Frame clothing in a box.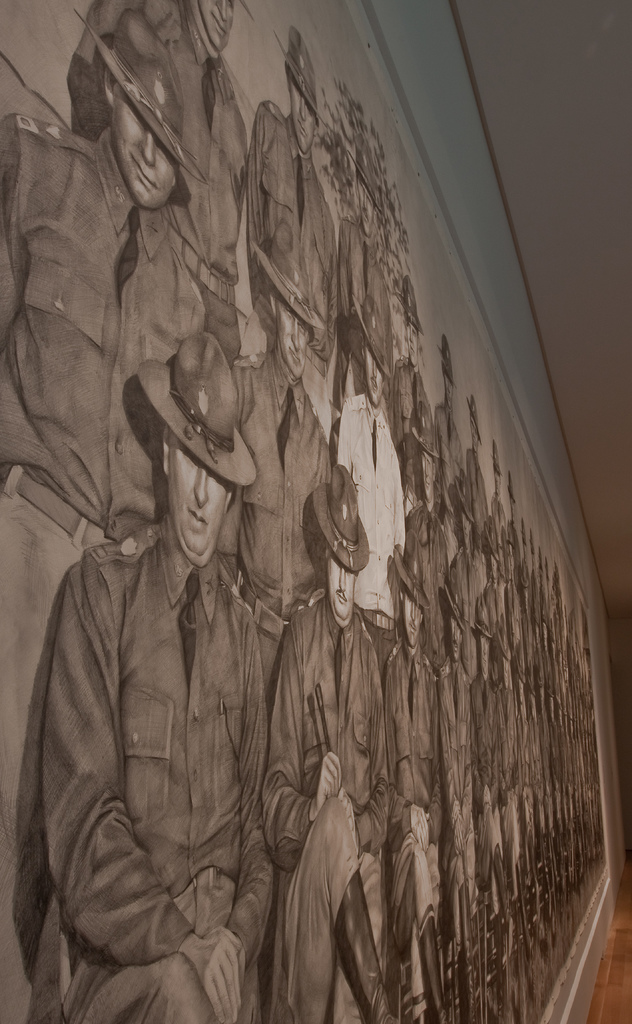
41 518 274 1023.
